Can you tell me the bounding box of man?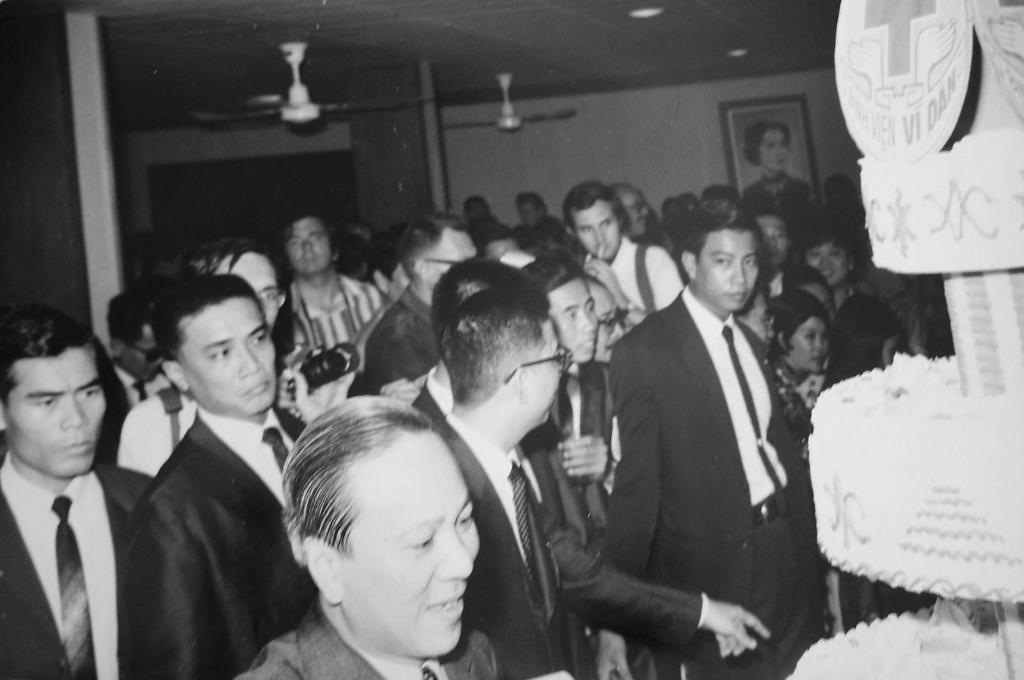
(586, 285, 628, 489).
